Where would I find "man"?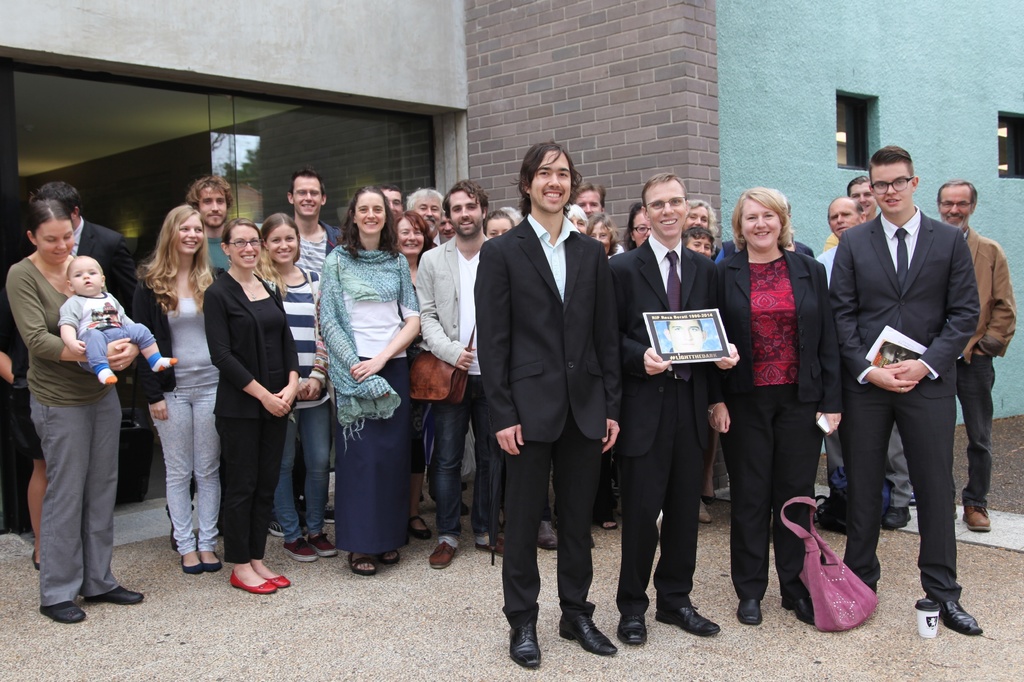
At 406, 186, 444, 241.
